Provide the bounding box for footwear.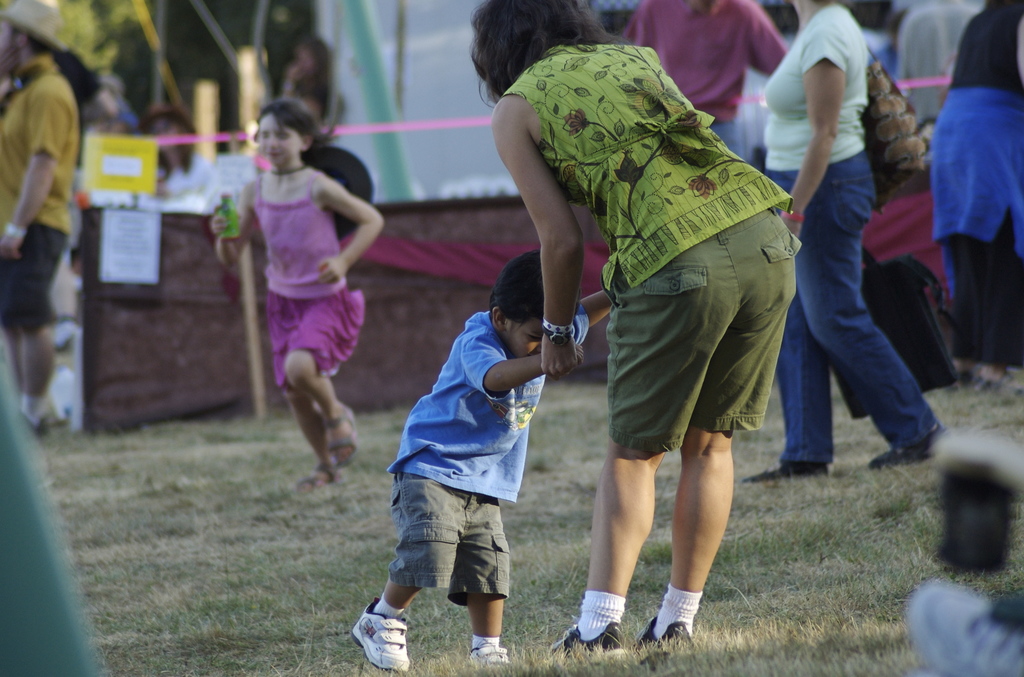
detection(632, 619, 692, 648).
